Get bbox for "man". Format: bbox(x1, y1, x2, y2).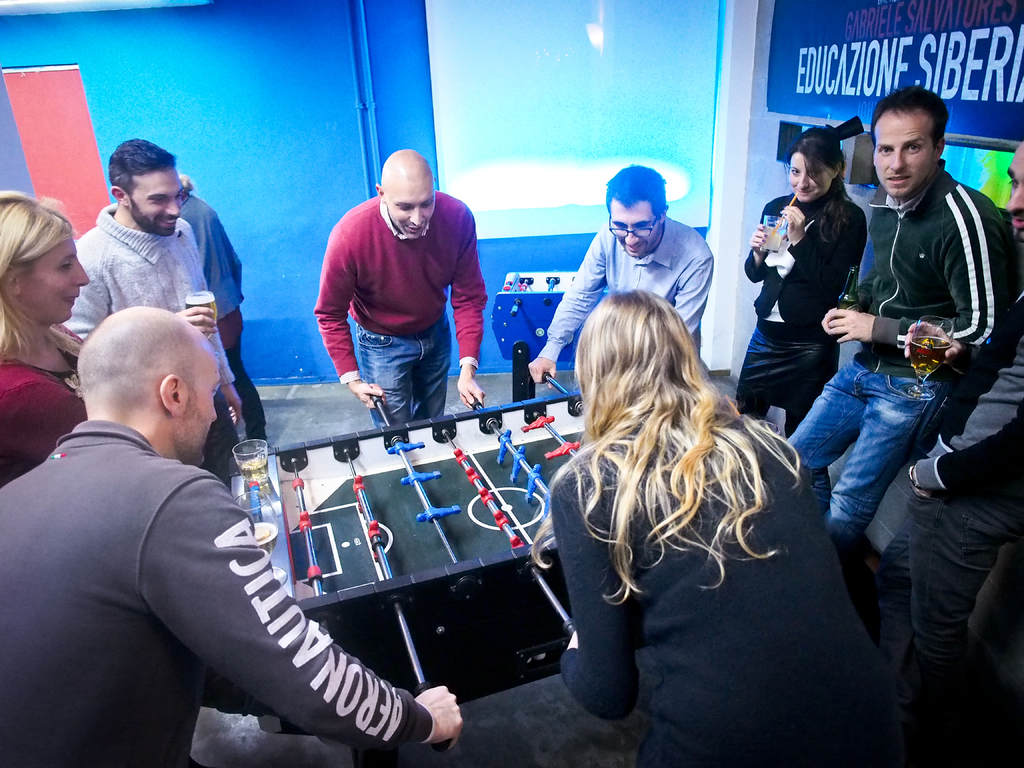
bbox(306, 148, 488, 412).
